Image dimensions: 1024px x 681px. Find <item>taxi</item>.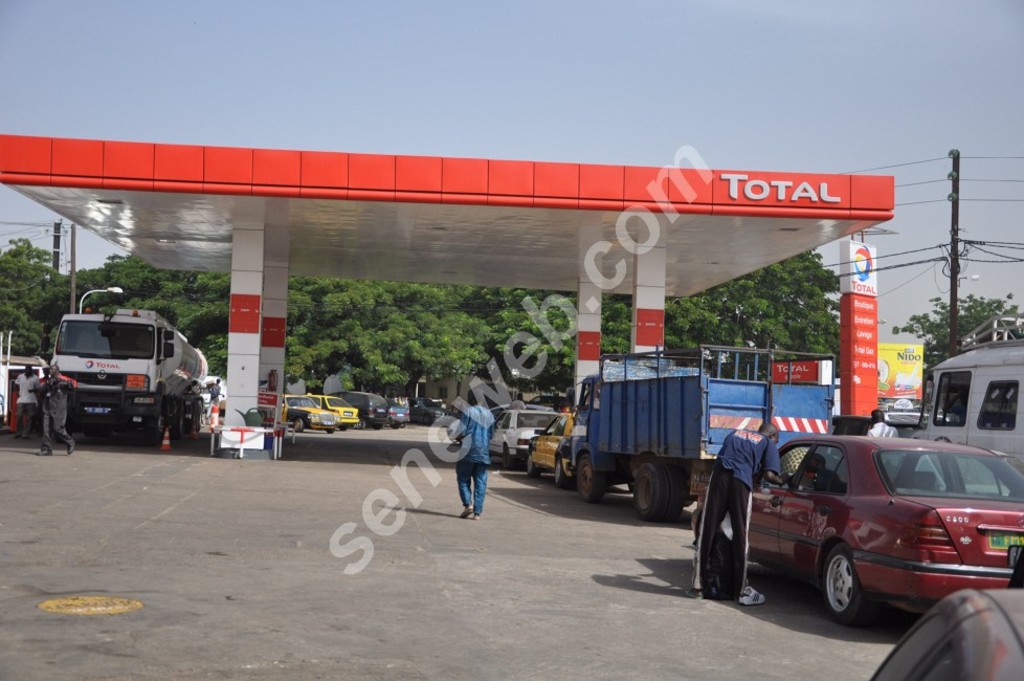
[283, 395, 340, 433].
